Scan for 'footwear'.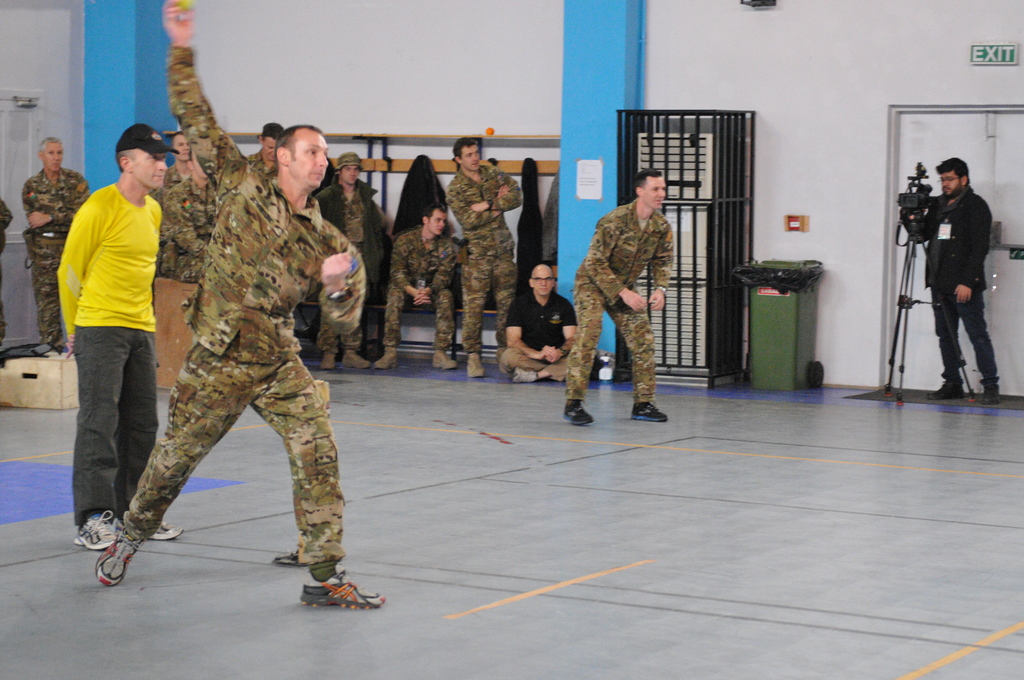
Scan result: (left=150, top=516, right=182, bottom=545).
